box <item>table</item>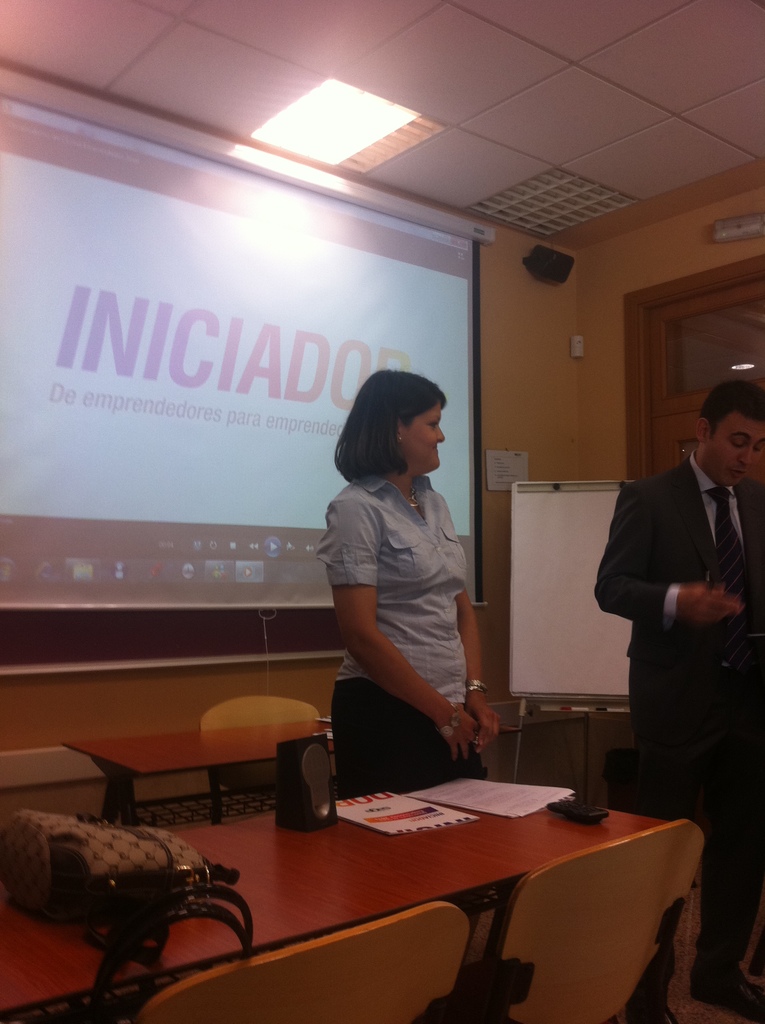
0,781,670,1023
